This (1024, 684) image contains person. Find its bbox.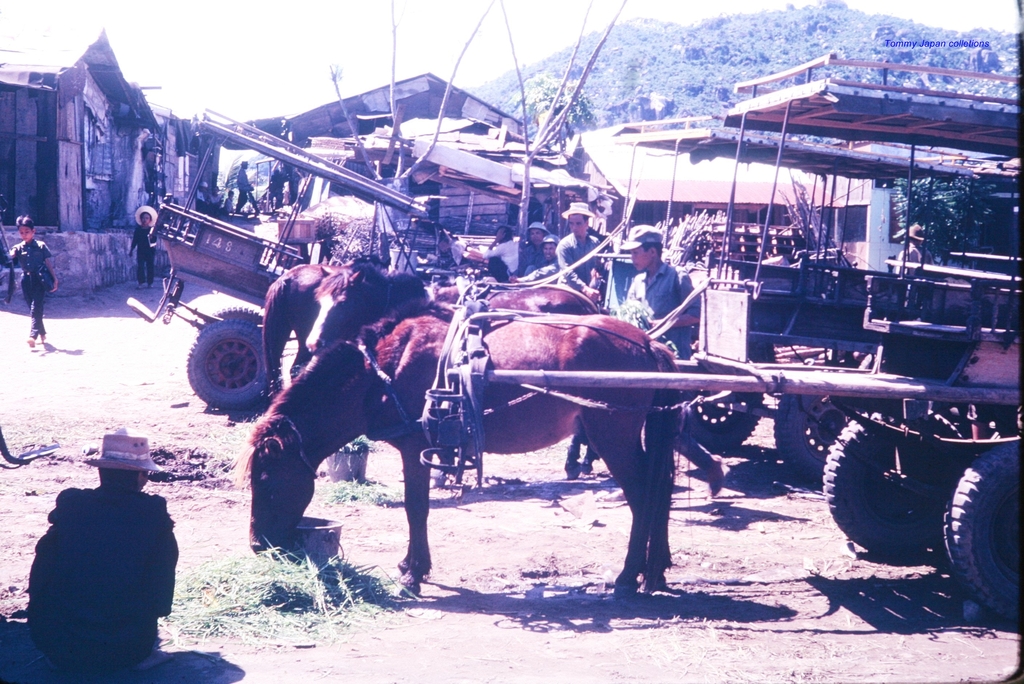
(27, 427, 182, 672).
